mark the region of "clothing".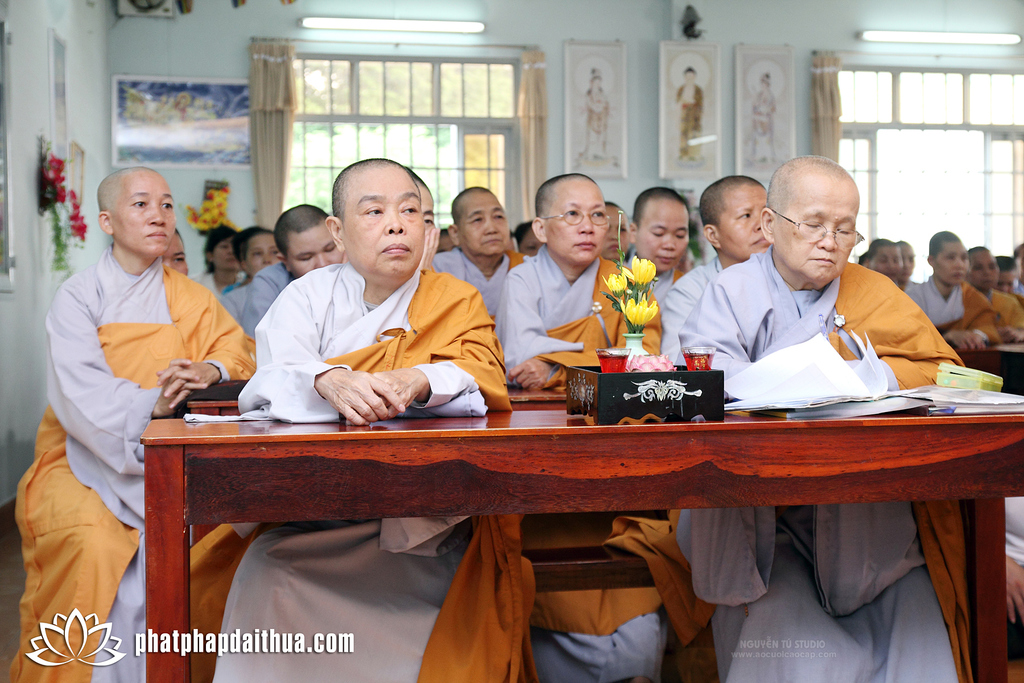
Region: [left=20, top=175, right=223, bottom=625].
